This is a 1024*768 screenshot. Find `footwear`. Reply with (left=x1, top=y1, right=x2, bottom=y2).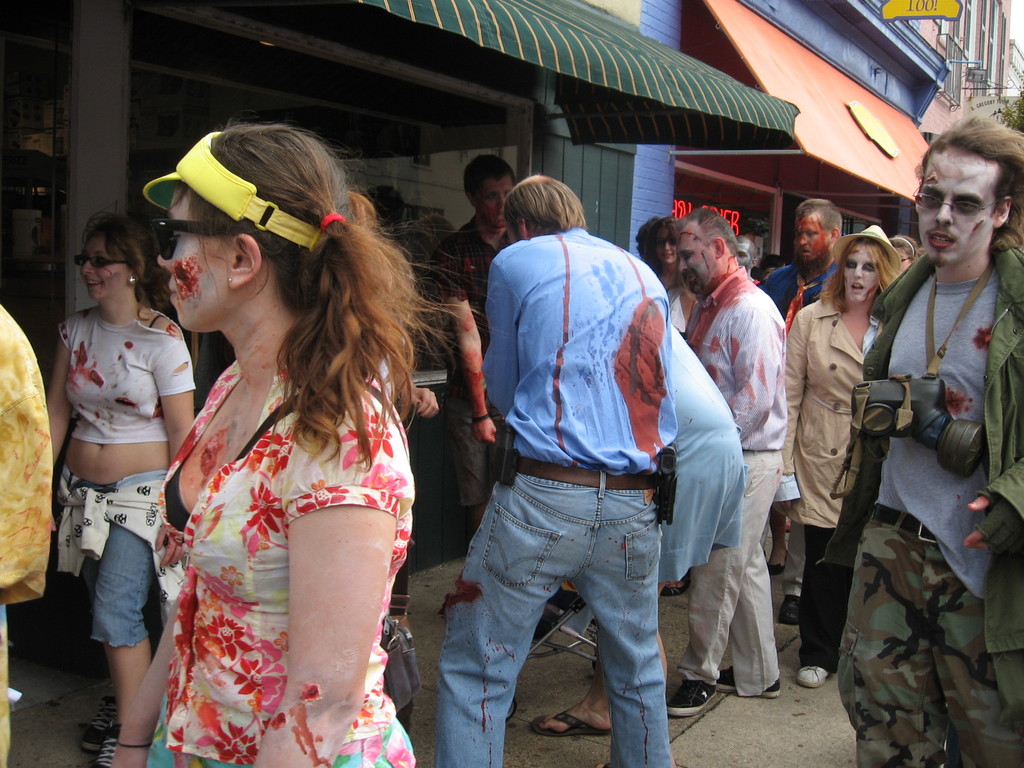
(left=719, top=666, right=781, bottom=699).
